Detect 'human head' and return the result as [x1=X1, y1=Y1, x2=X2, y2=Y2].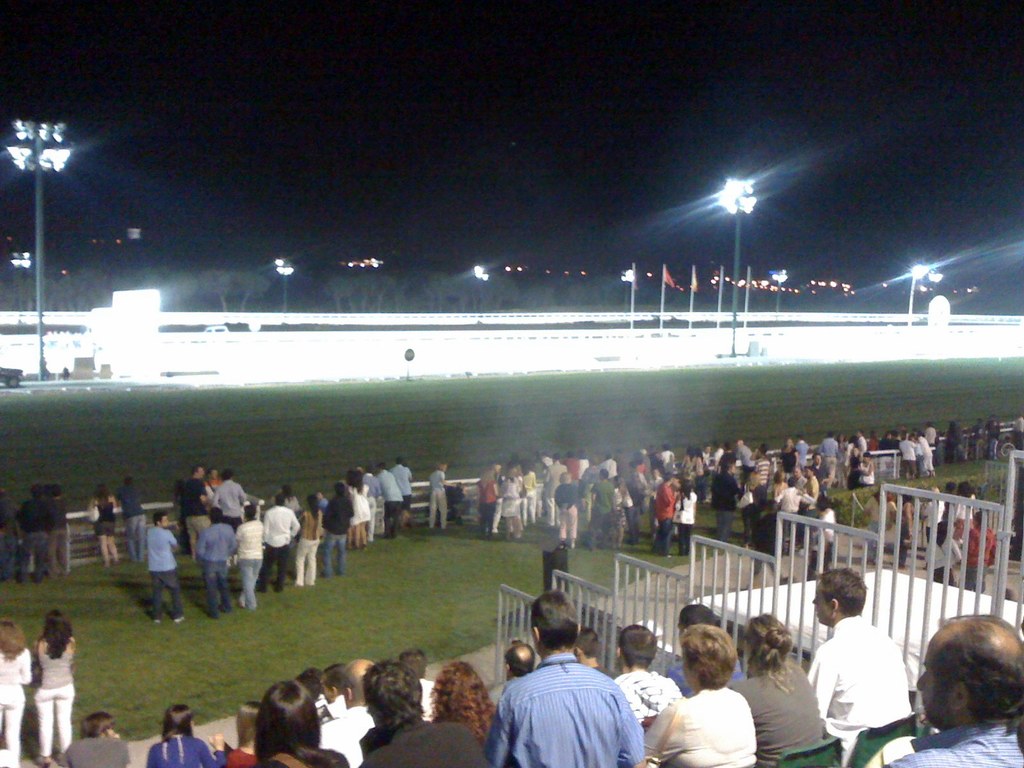
[x1=813, y1=569, x2=867, y2=625].
